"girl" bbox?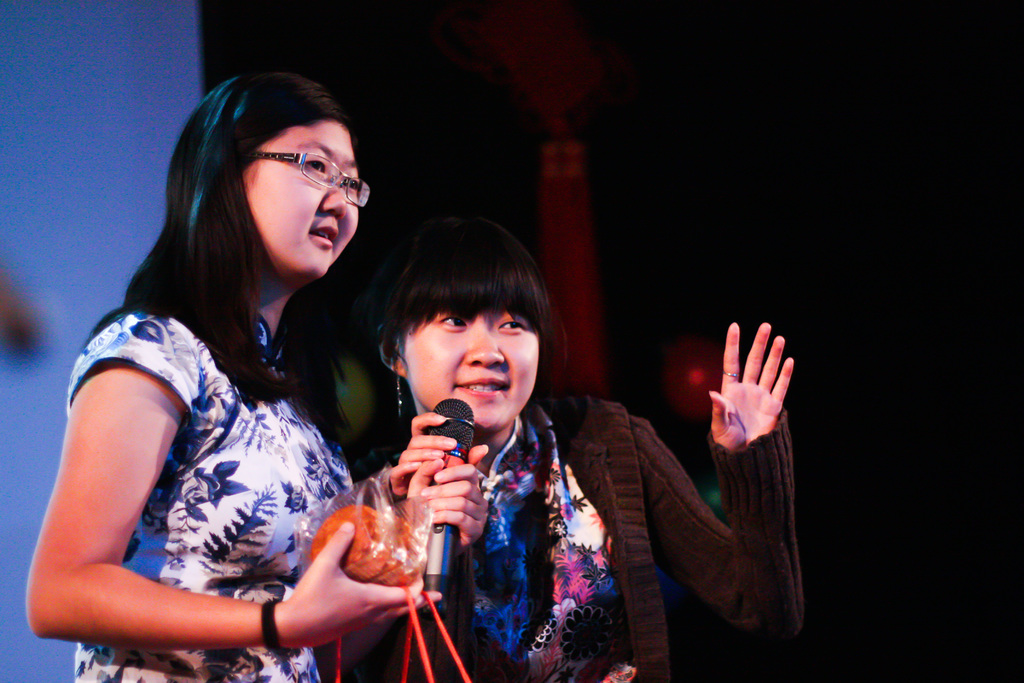
box=[345, 189, 799, 682]
